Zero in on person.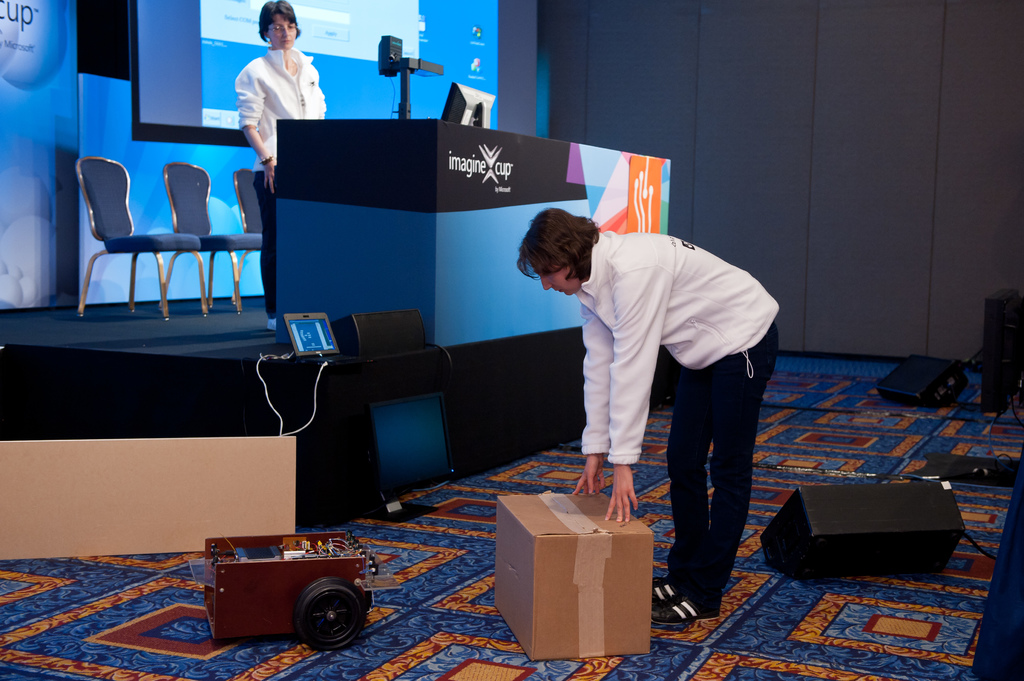
Zeroed in: select_region(516, 202, 781, 630).
